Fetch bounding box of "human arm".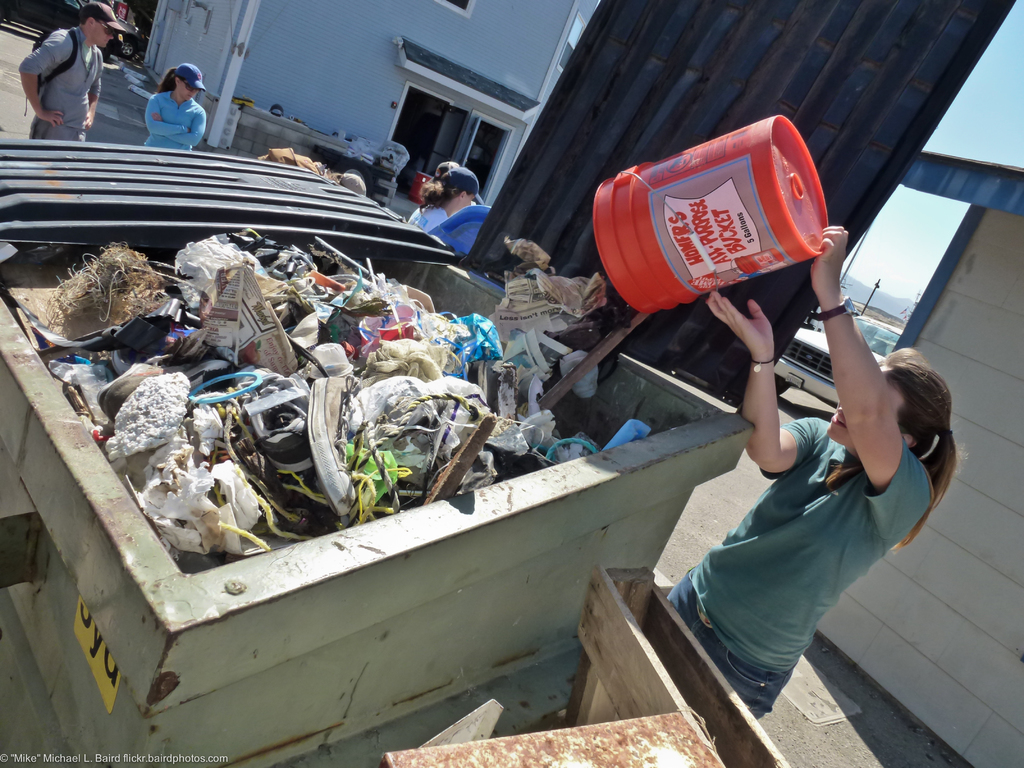
Bbox: (x1=82, y1=81, x2=102, y2=124).
